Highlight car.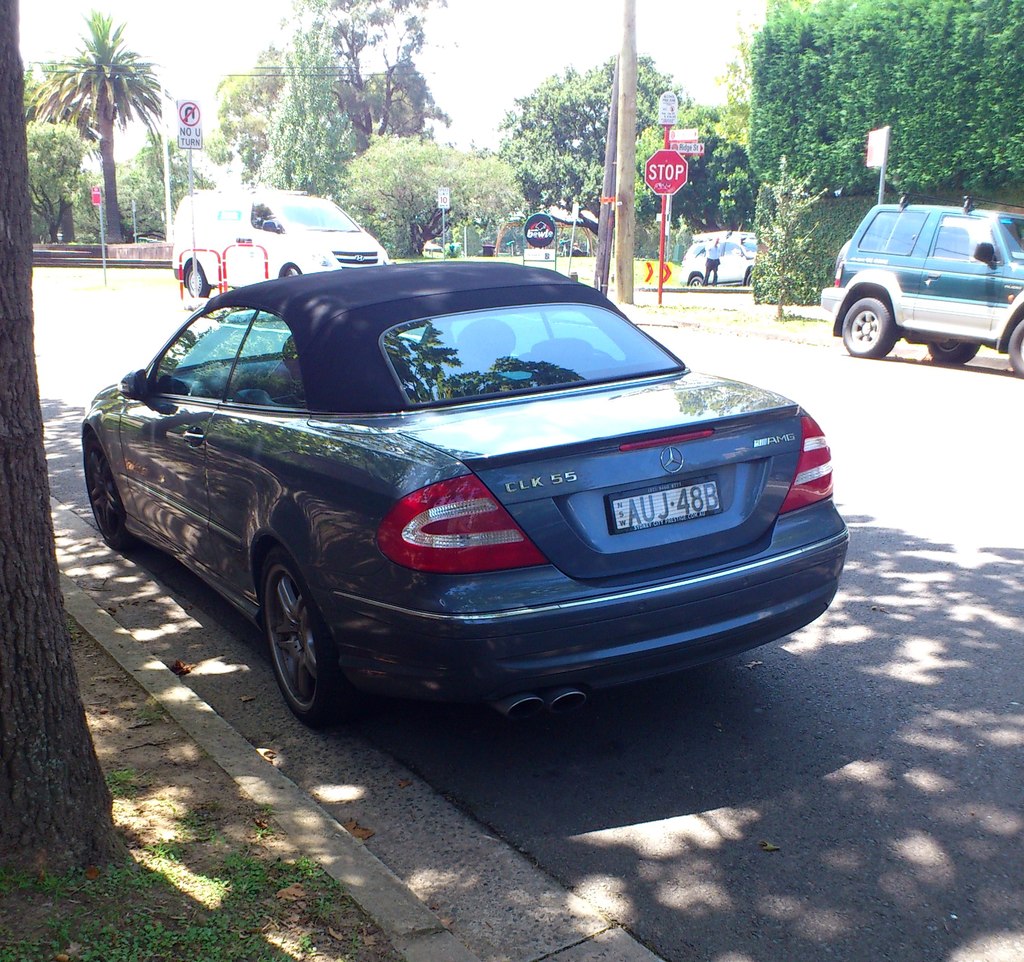
Highlighted region: BBox(678, 232, 783, 289).
